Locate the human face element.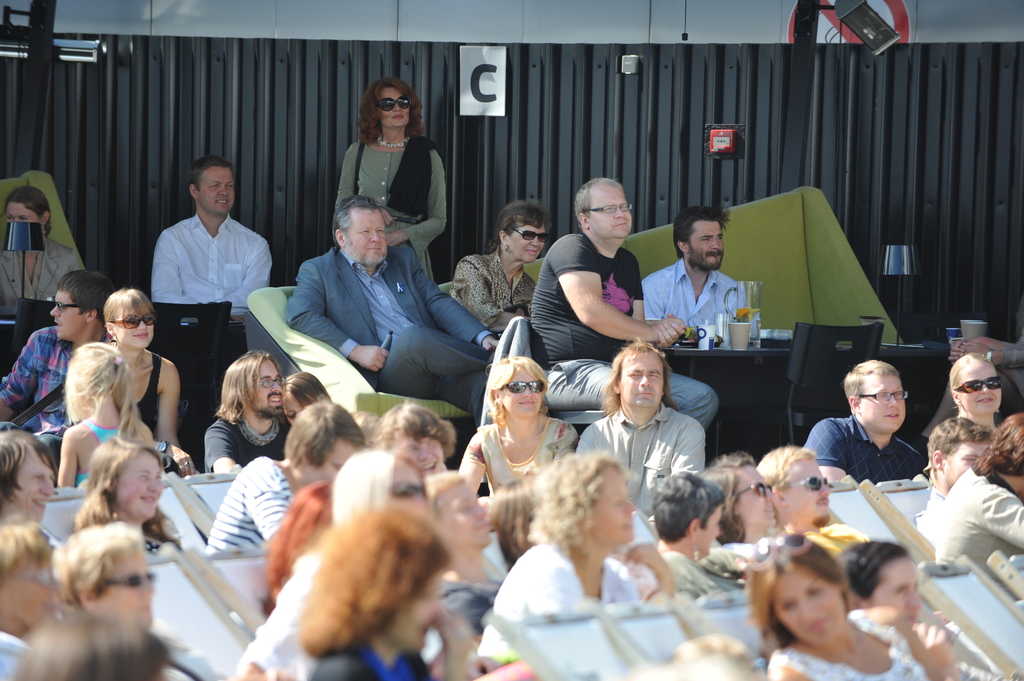
Element bbox: select_region(201, 167, 234, 213).
